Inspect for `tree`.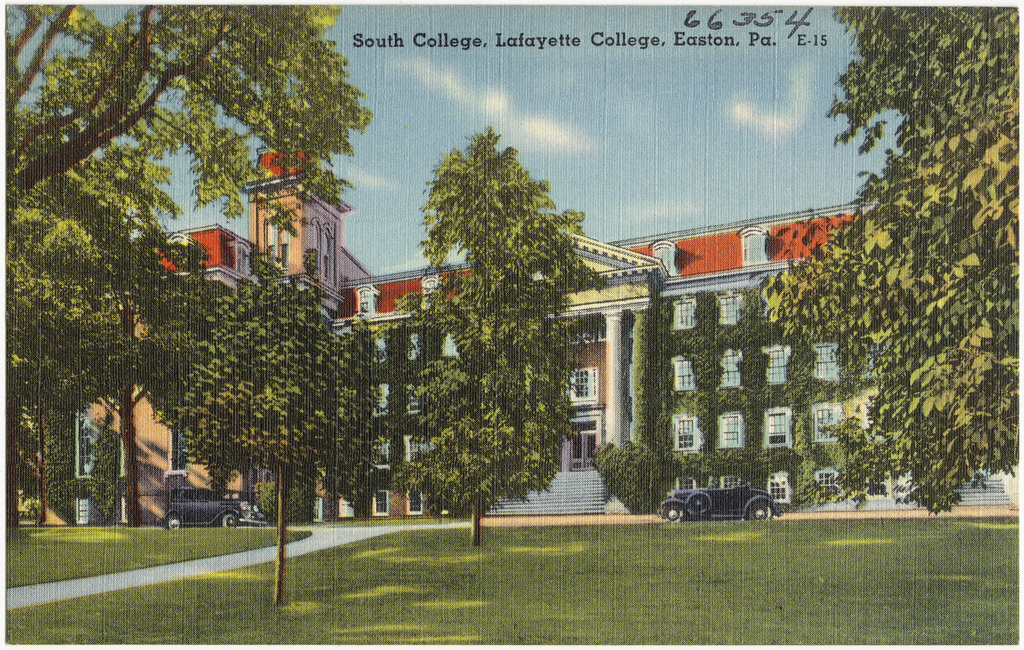
Inspection: (252, 464, 319, 525).
